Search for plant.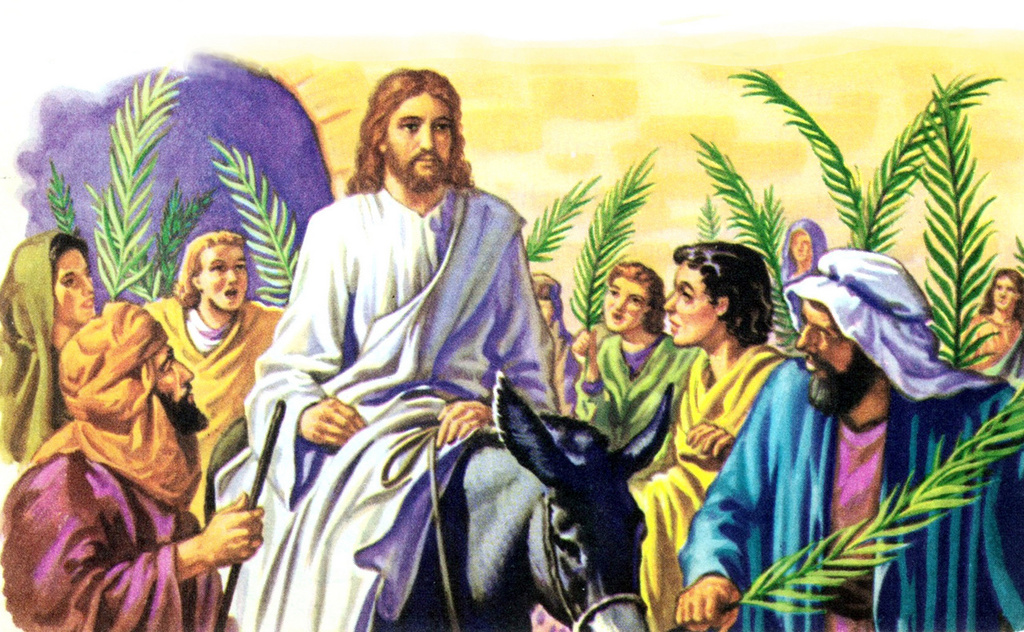
Found at <region>48, 148, 86, 243</region>.
